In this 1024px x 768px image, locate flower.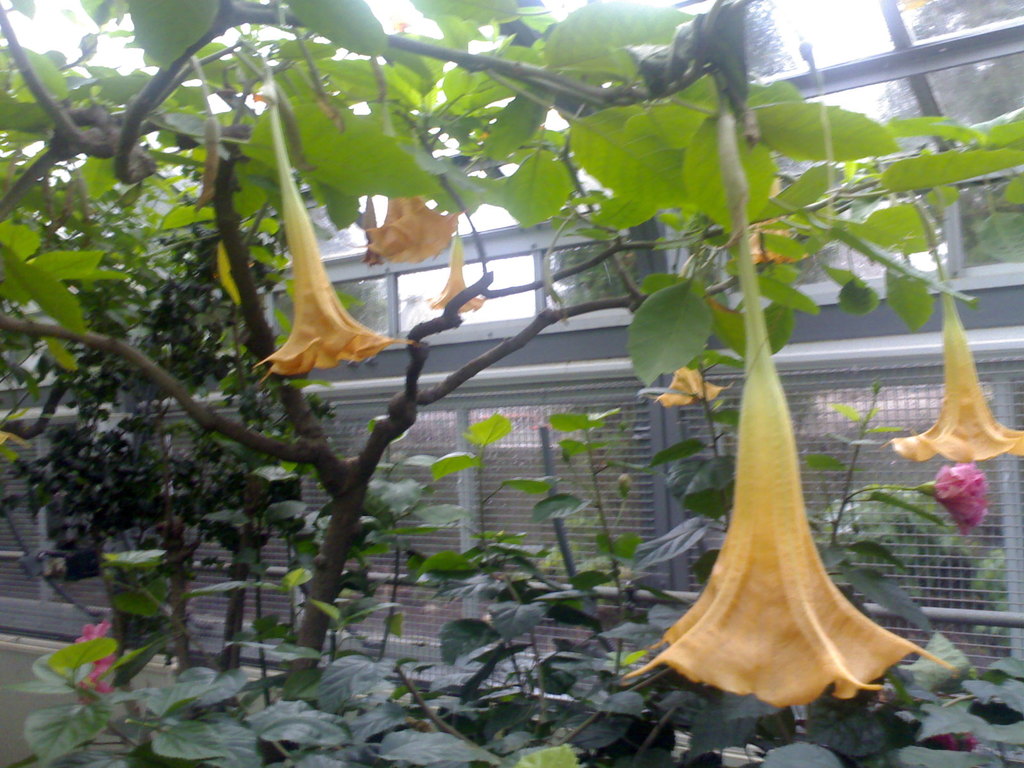
Bounding box: [x1=881, y1=296, x2=1023, y2=464].
